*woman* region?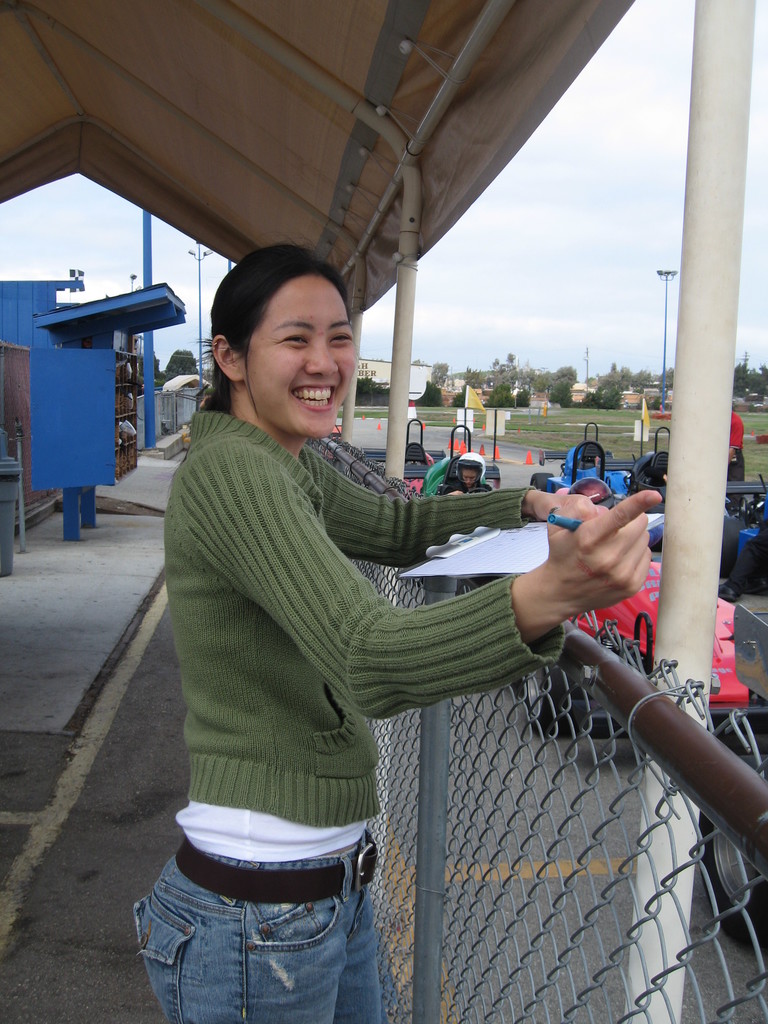
locate(166, 232, 610, 1023)
